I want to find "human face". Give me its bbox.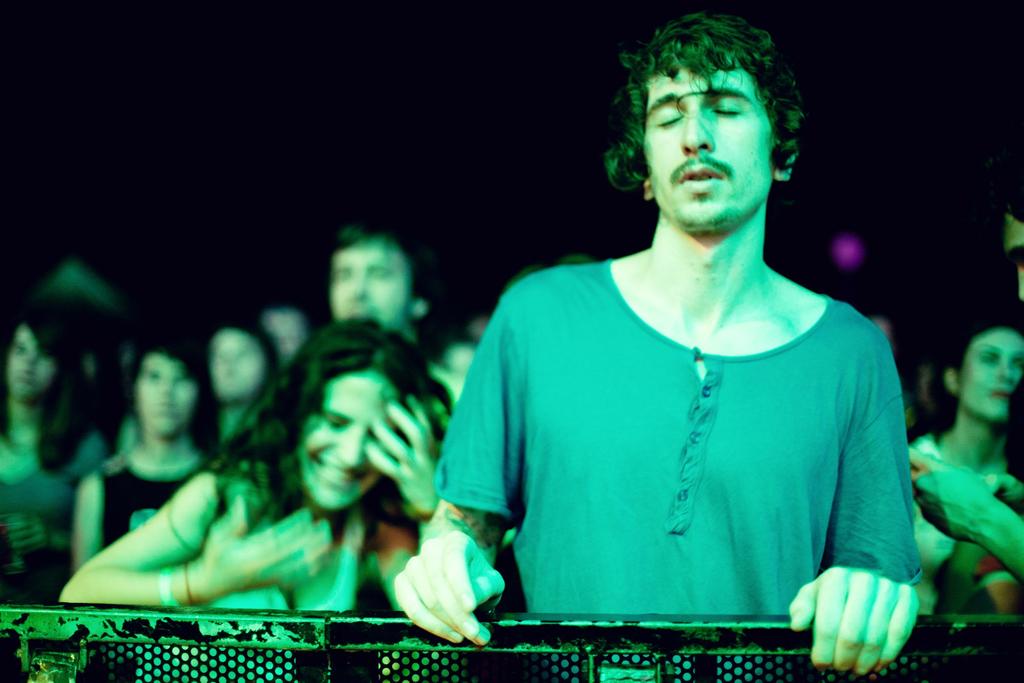
(964, 331, 1023, 420).
